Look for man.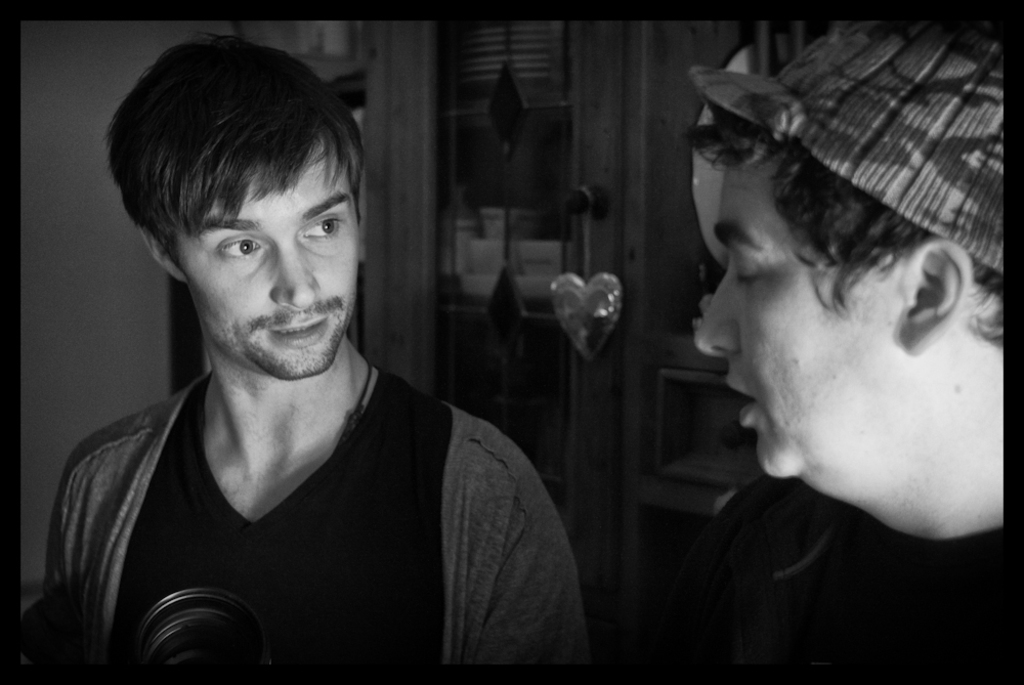
Found: <bbox>40, 60, 604, 684</bbox>.
